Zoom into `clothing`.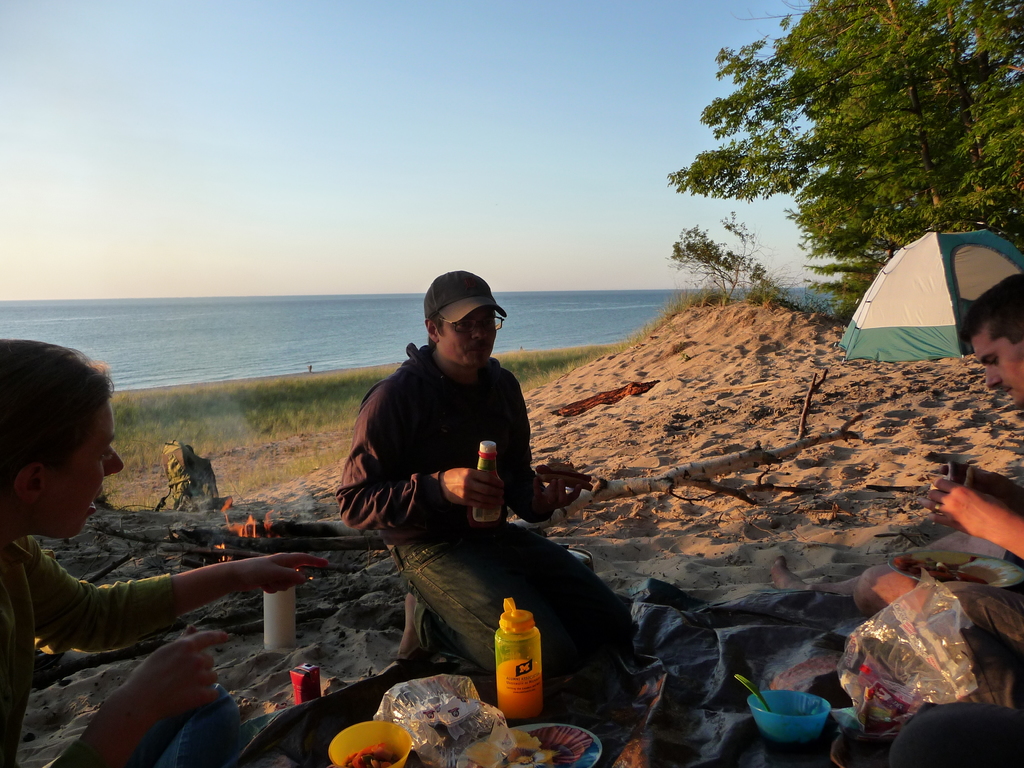
Zoom target: {"left": 314, "top": 328, "right": 616, "bottom": 695}.
